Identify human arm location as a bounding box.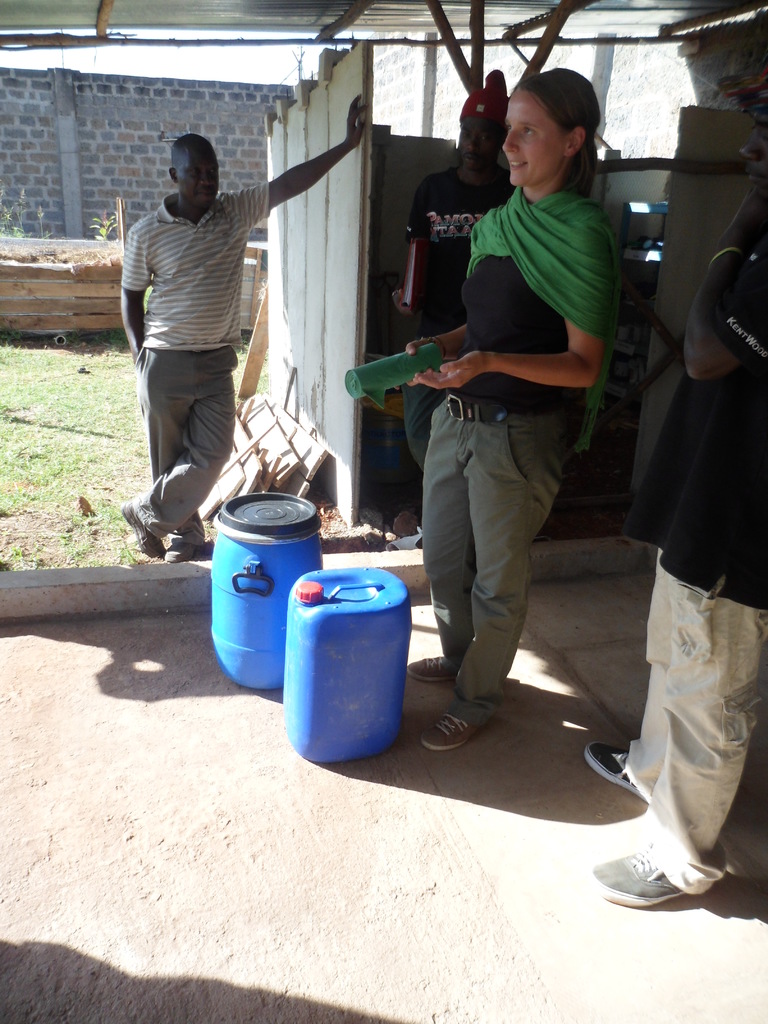
406 235 616 392.
